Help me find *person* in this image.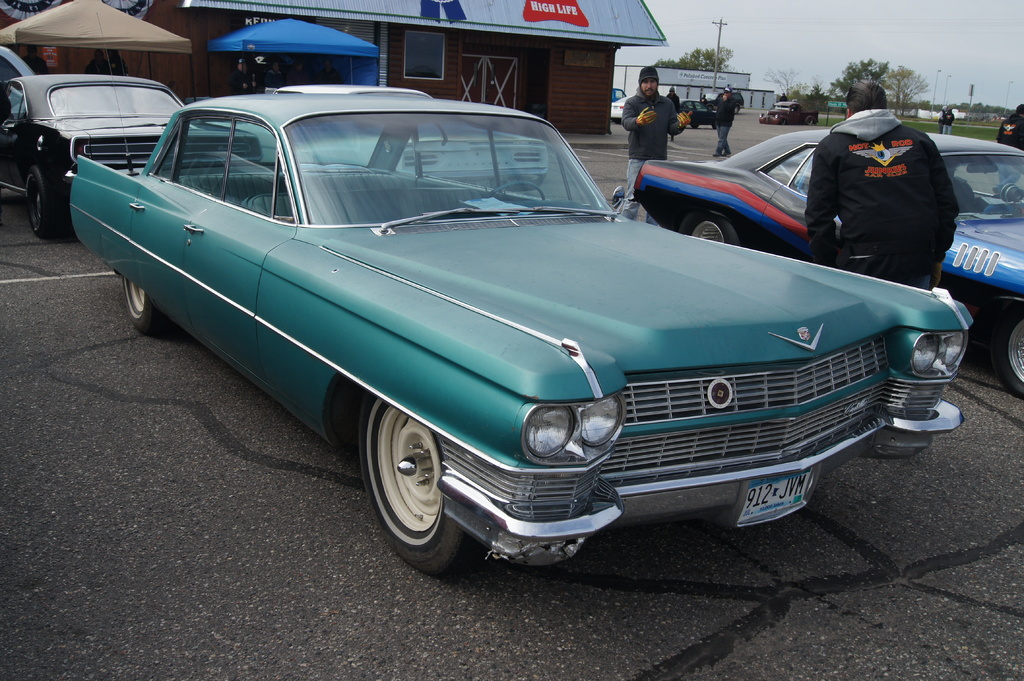
Found it: 699, 92, 708, 105.
